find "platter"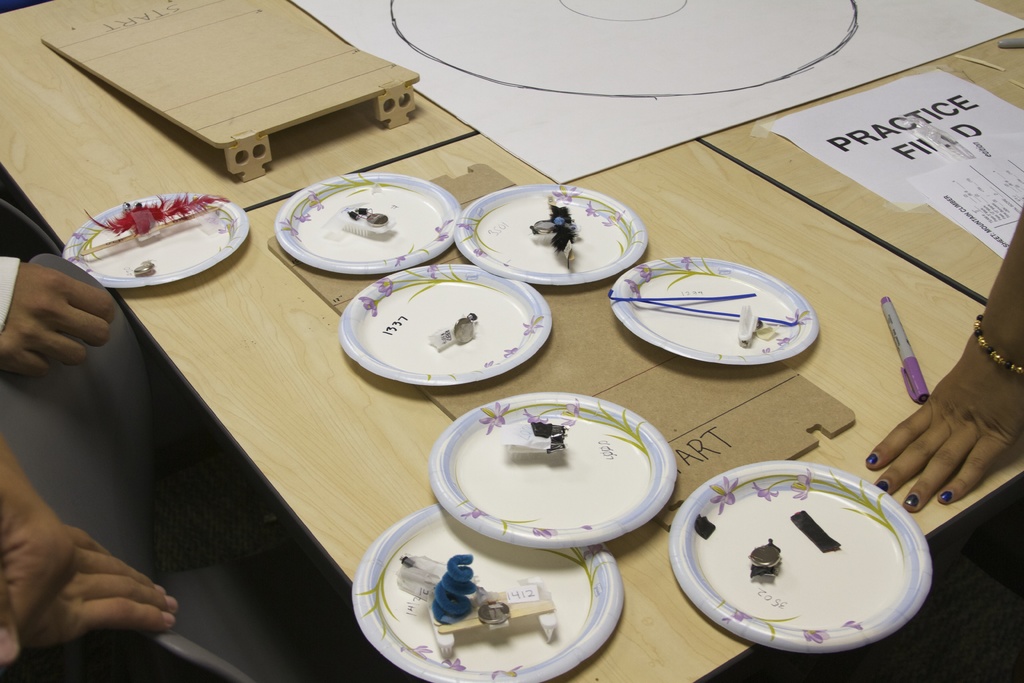
locate(451, 187, 645, 286)
